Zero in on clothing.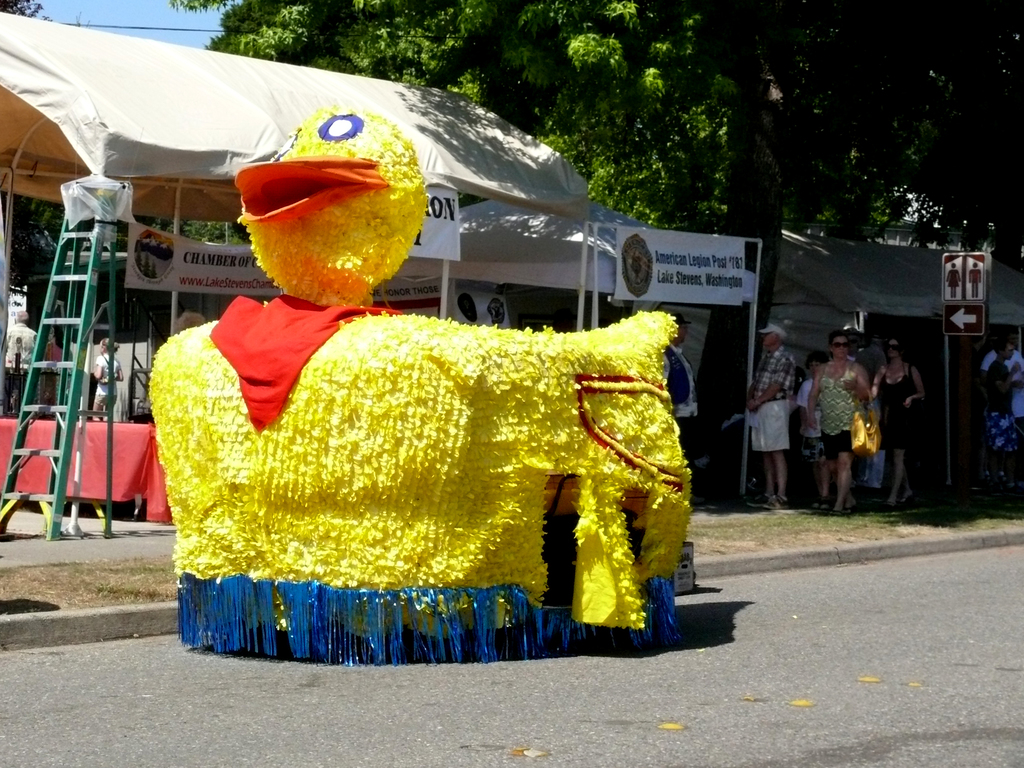
Zeroed in: box(815, 358, 861, 451).
